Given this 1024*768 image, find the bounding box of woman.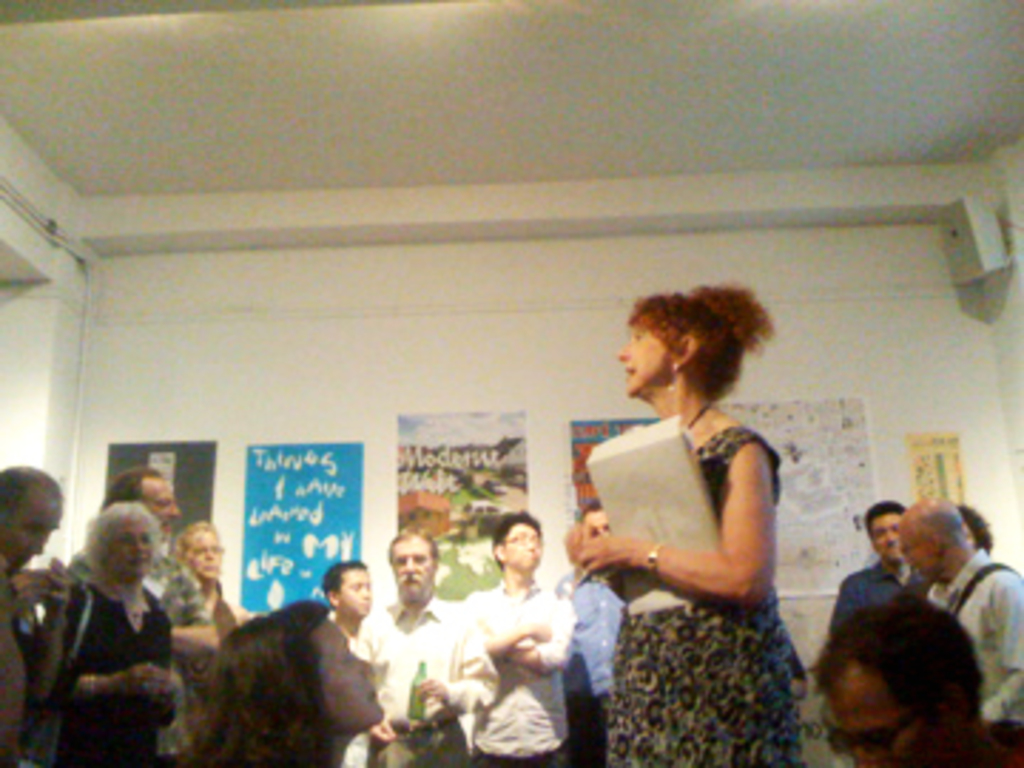
<bbox>40, 501, 174, 762</bbox>.
